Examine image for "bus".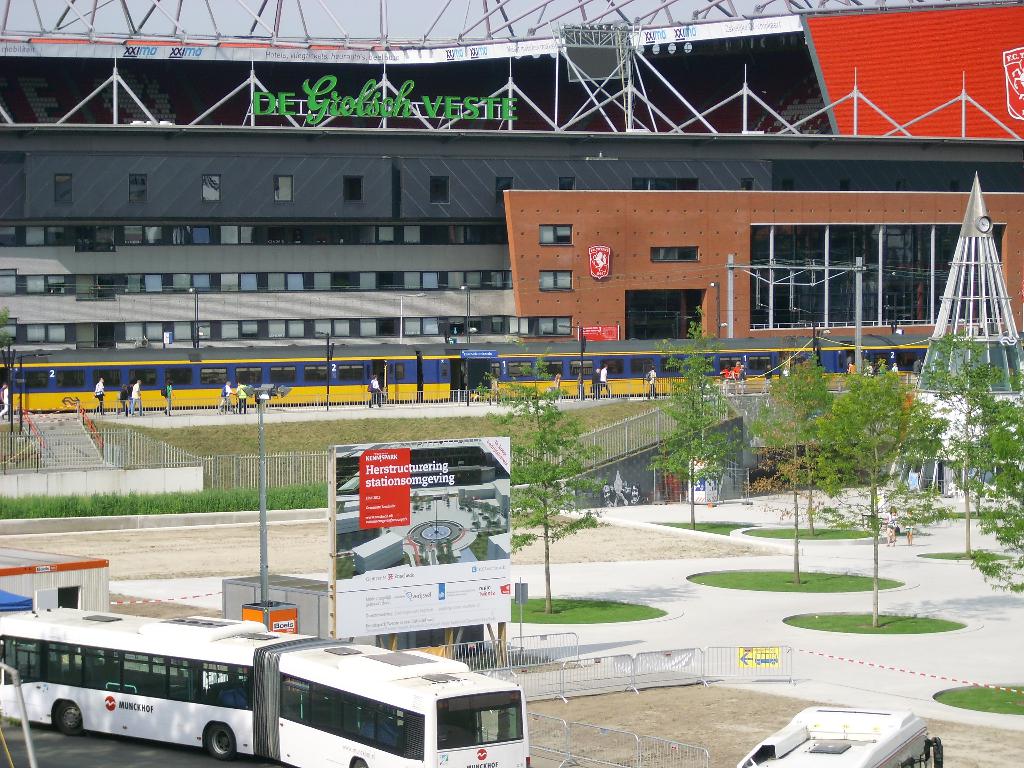
Examination result: (0, 609, 531, 767).
